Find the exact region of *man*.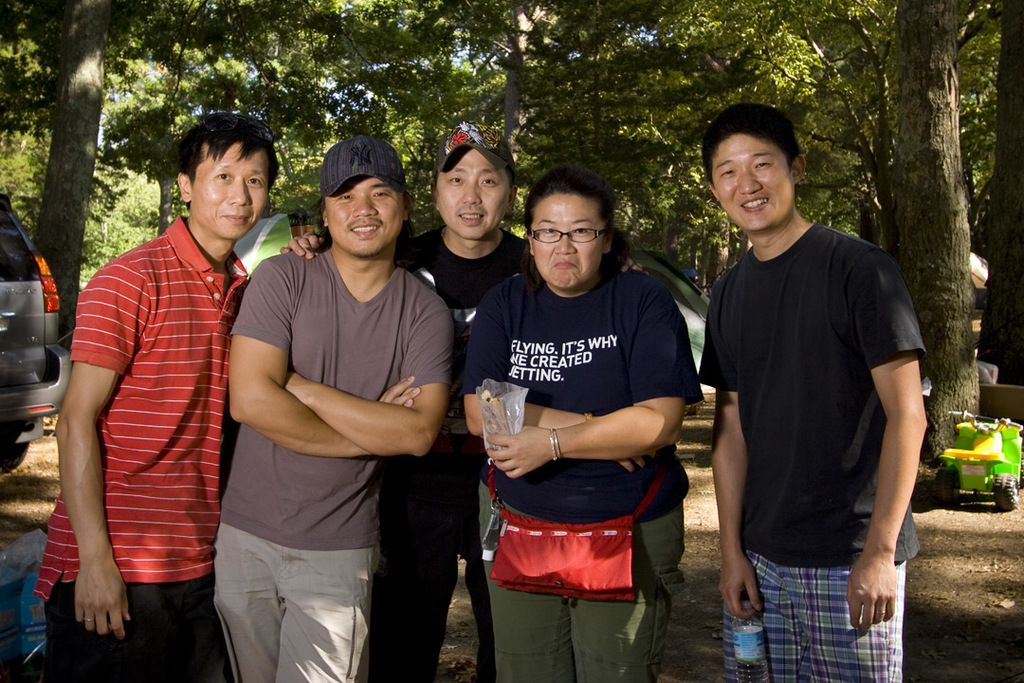
Exact region: pyautogui.locateOnScreen(281, 128, 537, 682).
